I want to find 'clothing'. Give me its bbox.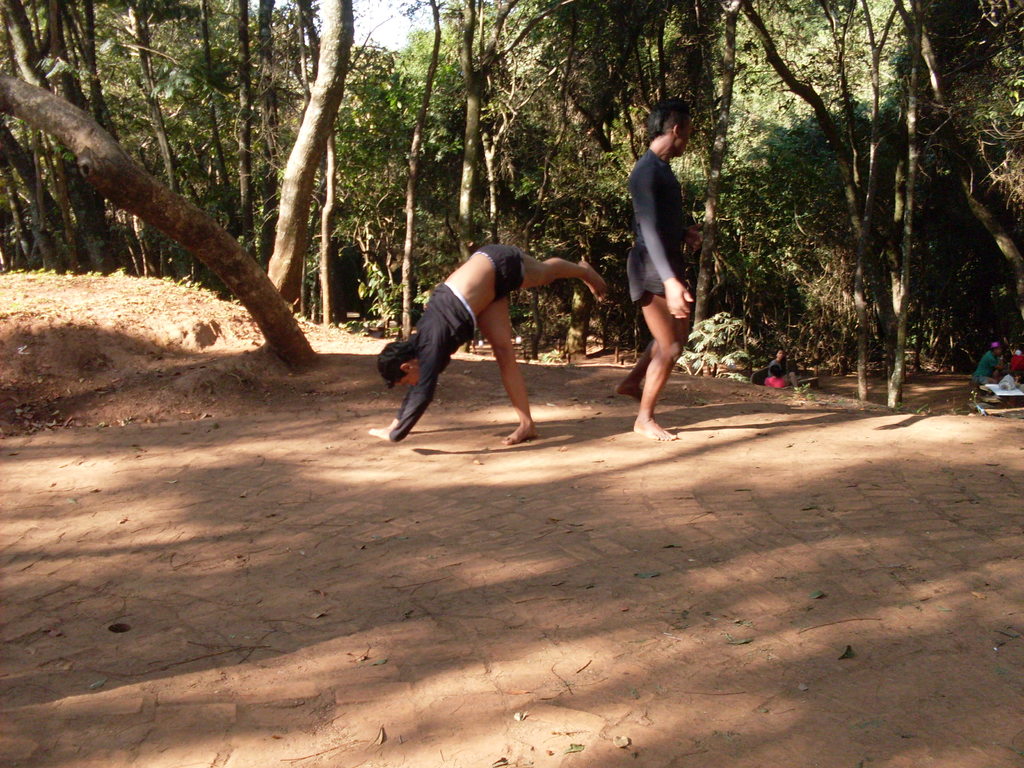
[left=477, top=236, right=525, bottom=302].
